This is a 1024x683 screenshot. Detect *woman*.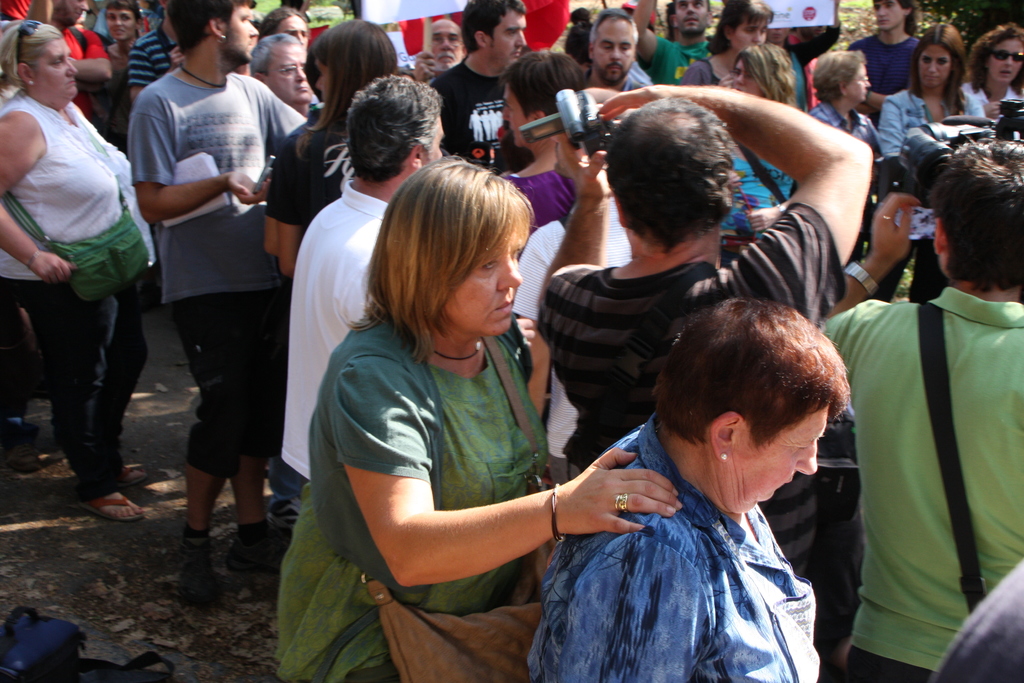
bbox=(678, 0, 772, 85).
